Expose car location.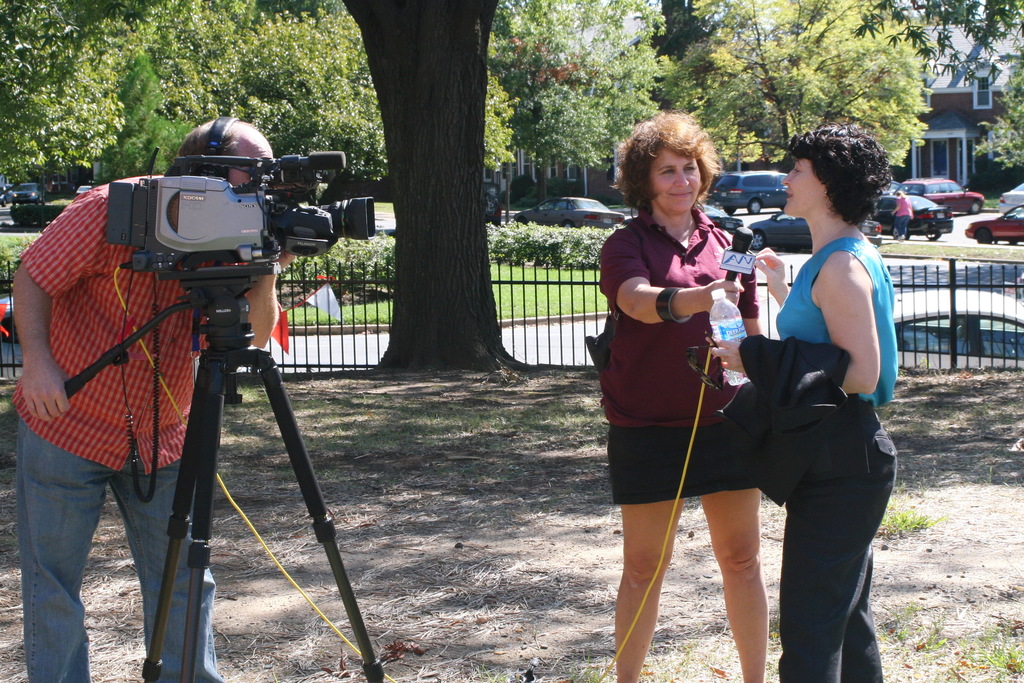
Exposed at box=[968, 208, 1023, 242].
